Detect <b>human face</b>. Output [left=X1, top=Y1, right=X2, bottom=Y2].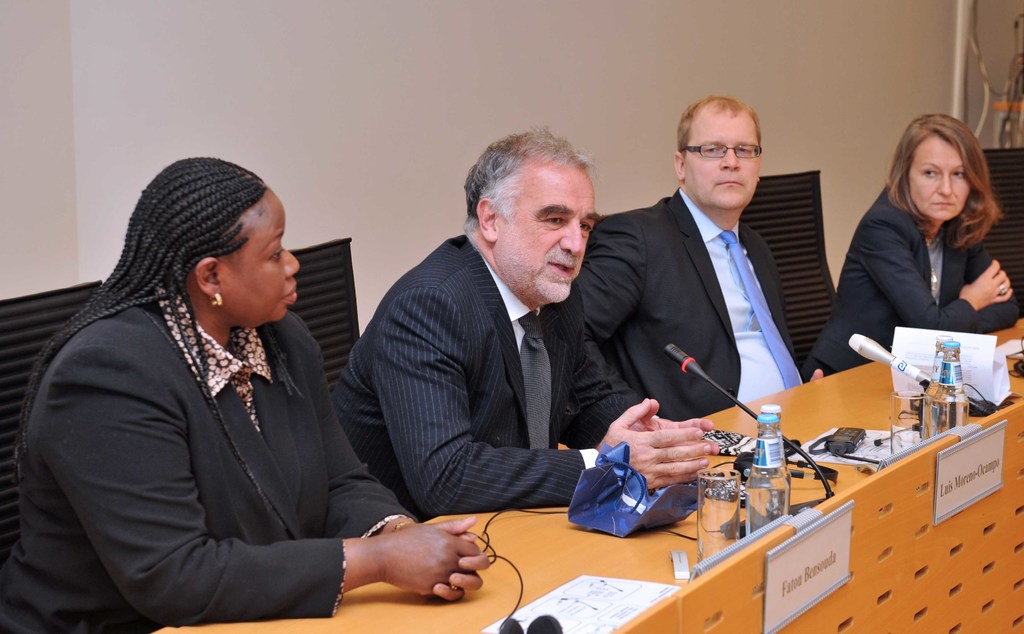
[left=908, top=137, right=972, bottom=217].
